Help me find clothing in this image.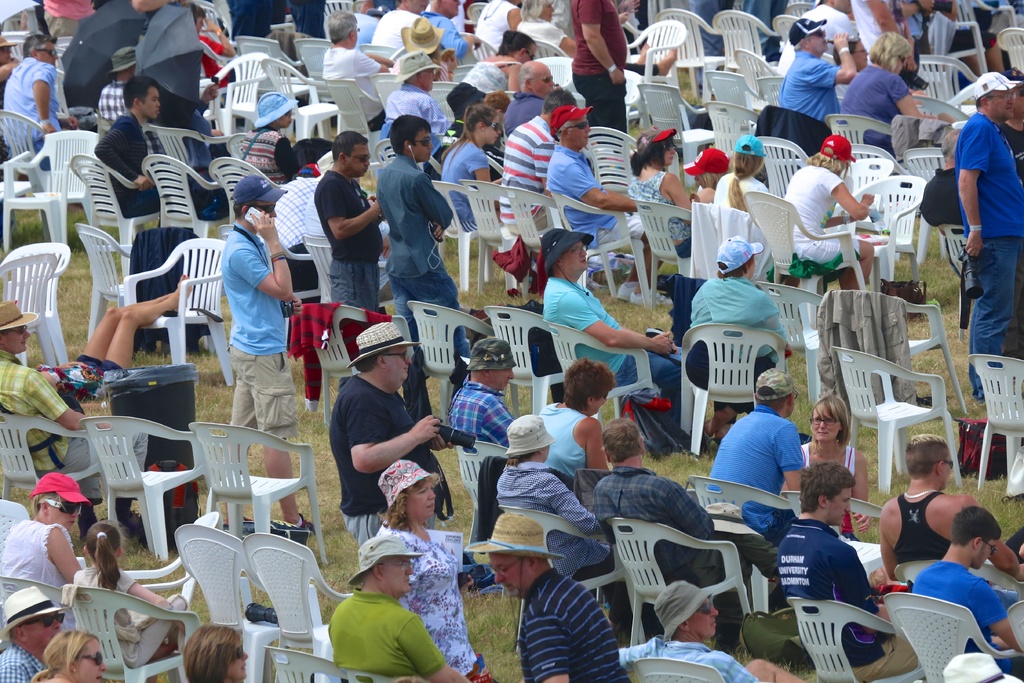
Found it: Rect(0, 645, 43, 682).
